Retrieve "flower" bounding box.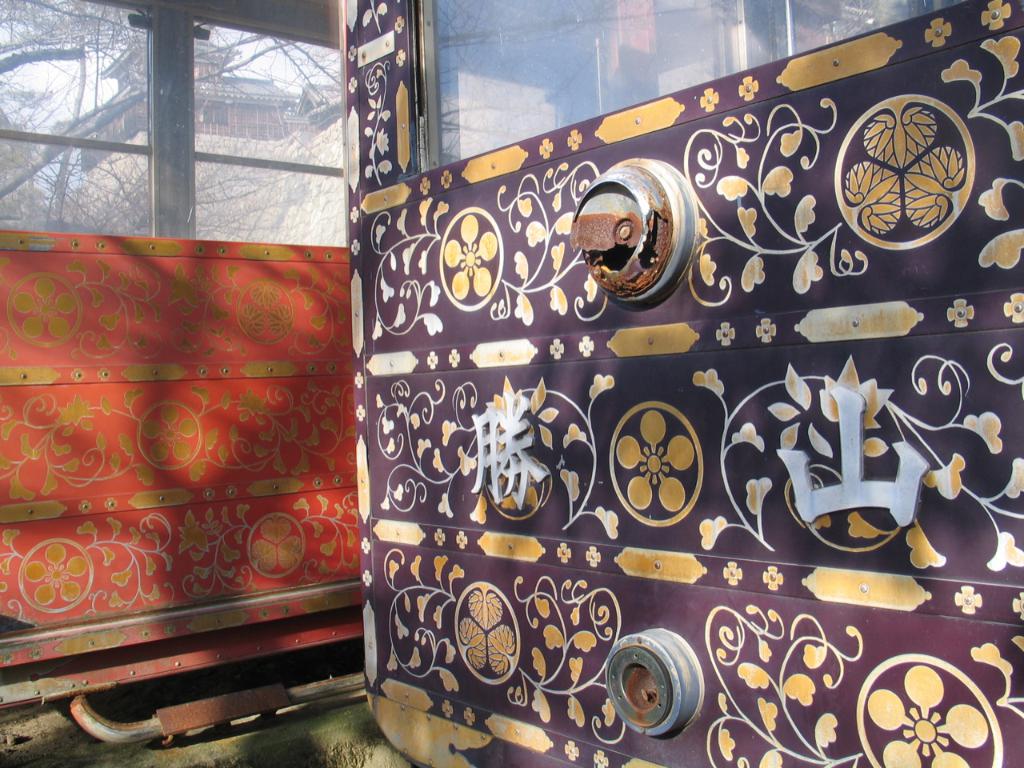
Bounding box: x1=754 y1=318 x2=777 y2=342.
